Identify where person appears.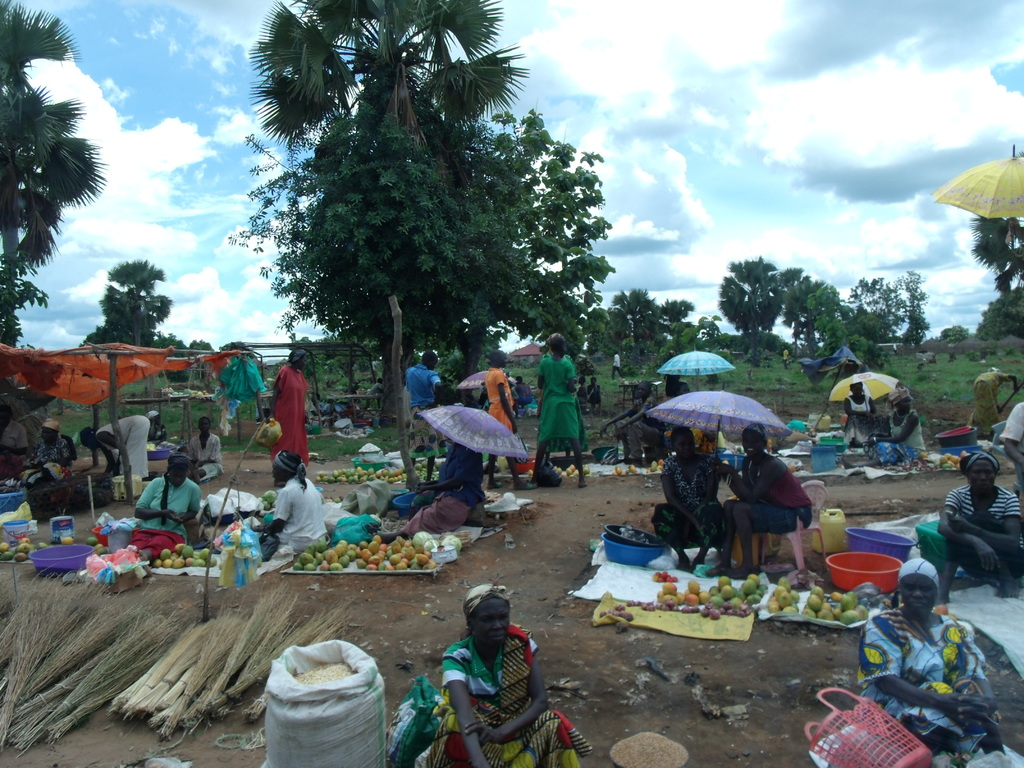
Appears at {"left": 957, "top": 364, "right": 1019, "bottom": 438}.
